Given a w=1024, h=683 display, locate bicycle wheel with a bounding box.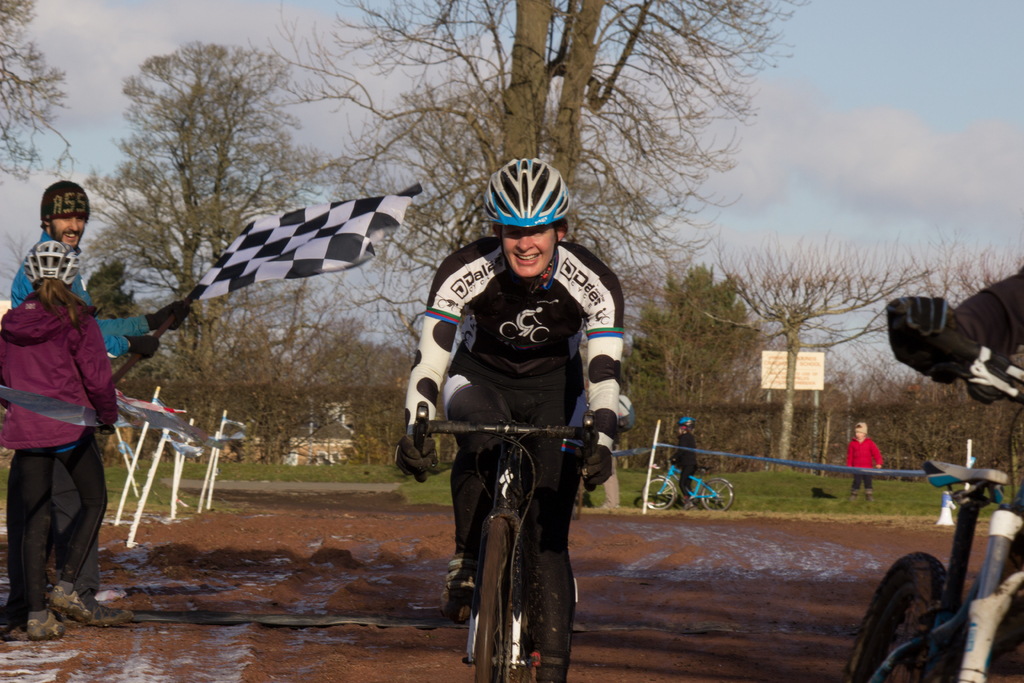
Located: bbox=[646, 477, 674, 514].
